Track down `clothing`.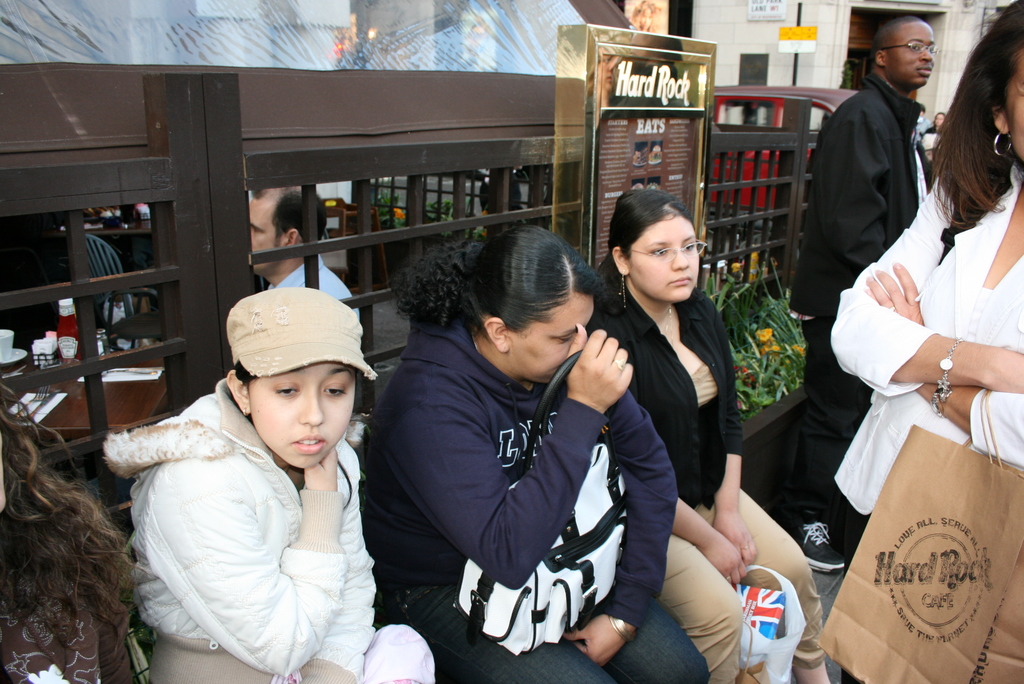
Tracked to {"left": 108, "top": 347, "right": 399, "bottom": 682}.
